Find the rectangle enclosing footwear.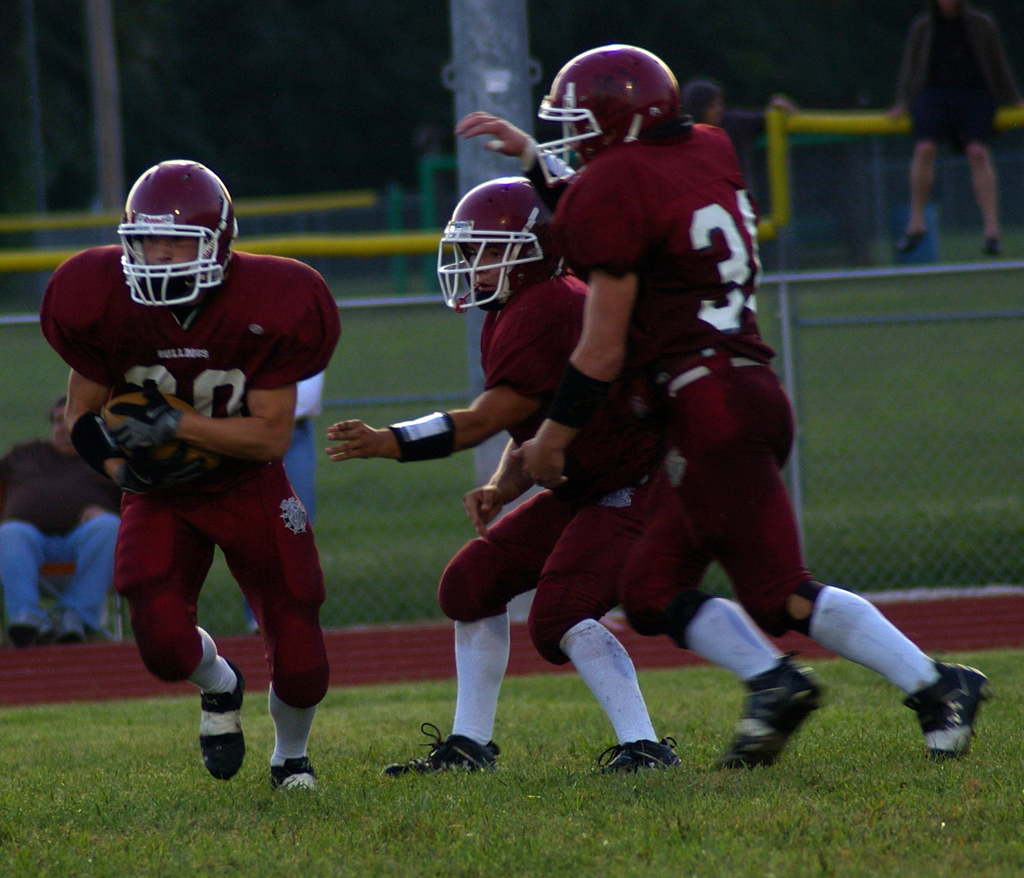
bbox(383, 724, 504, 774).
